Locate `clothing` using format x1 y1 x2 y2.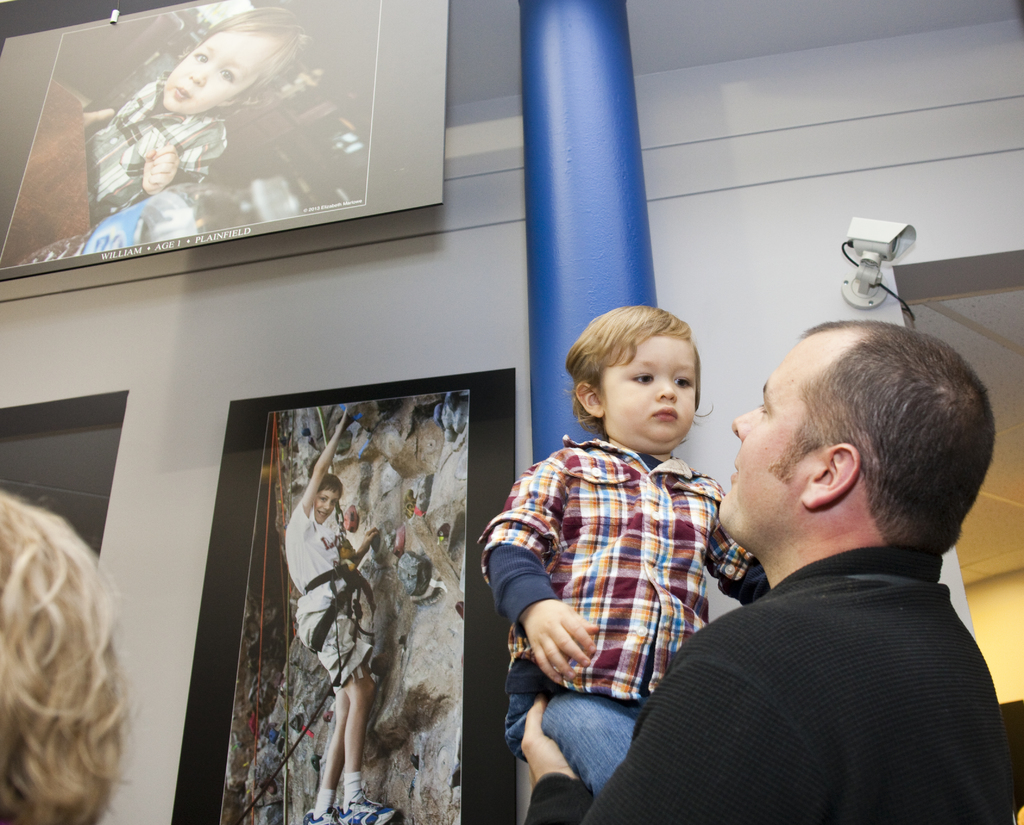
505 683 664 797.
